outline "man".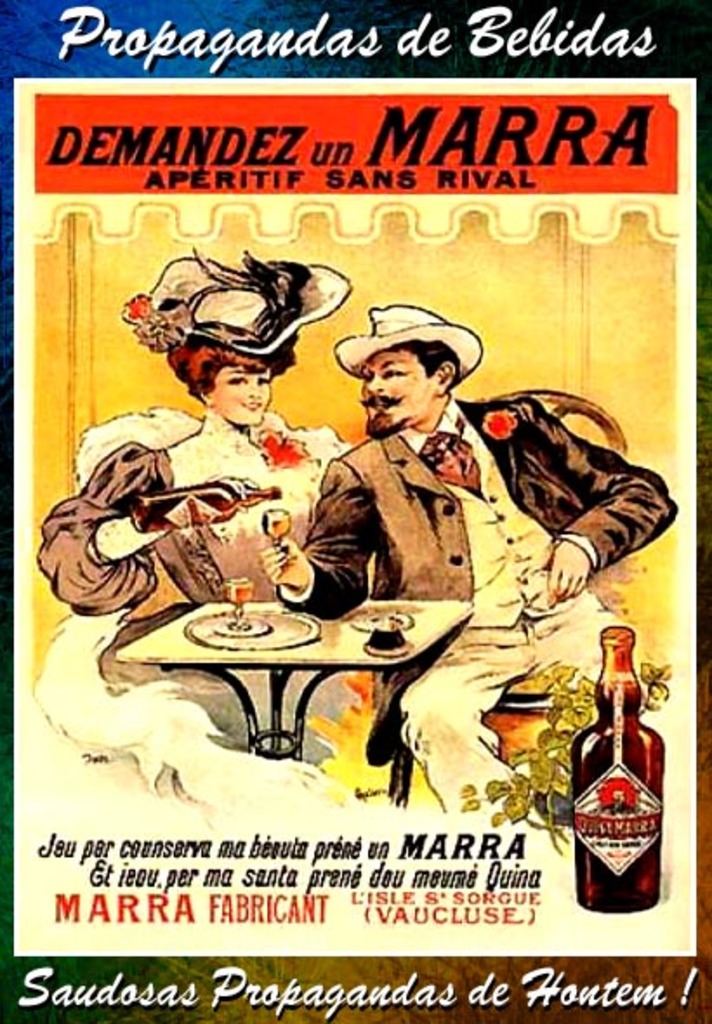
Outline: crop(248, 290, 672, 831).
